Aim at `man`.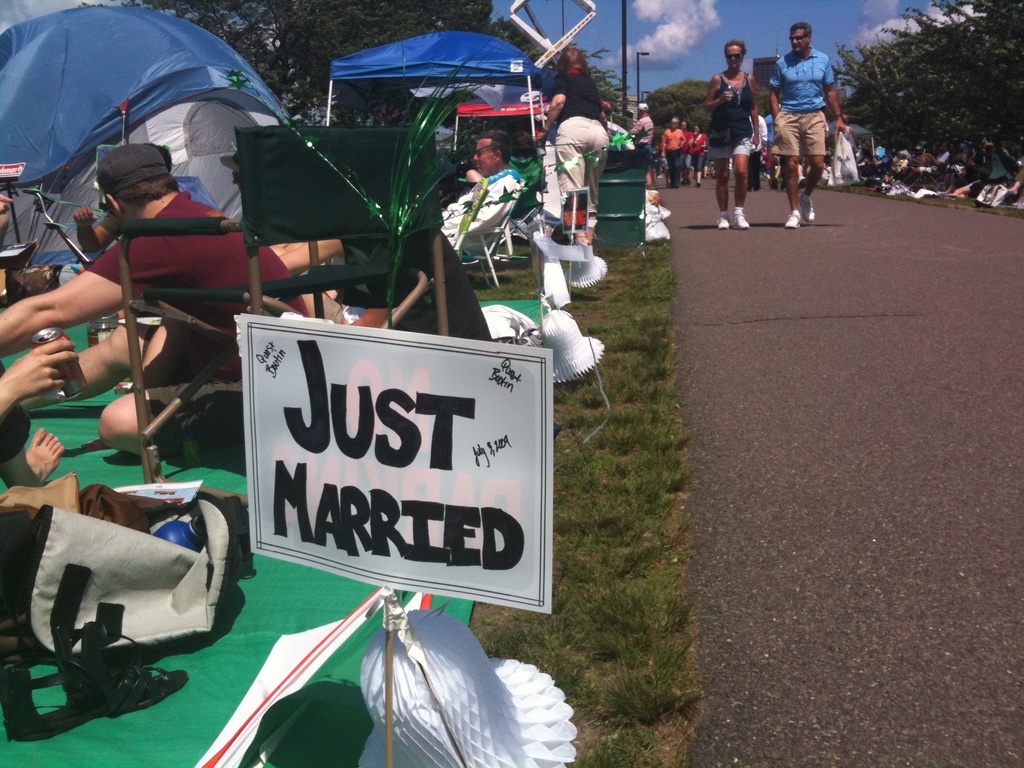
Aimed at 892, 143, 925, 179.
